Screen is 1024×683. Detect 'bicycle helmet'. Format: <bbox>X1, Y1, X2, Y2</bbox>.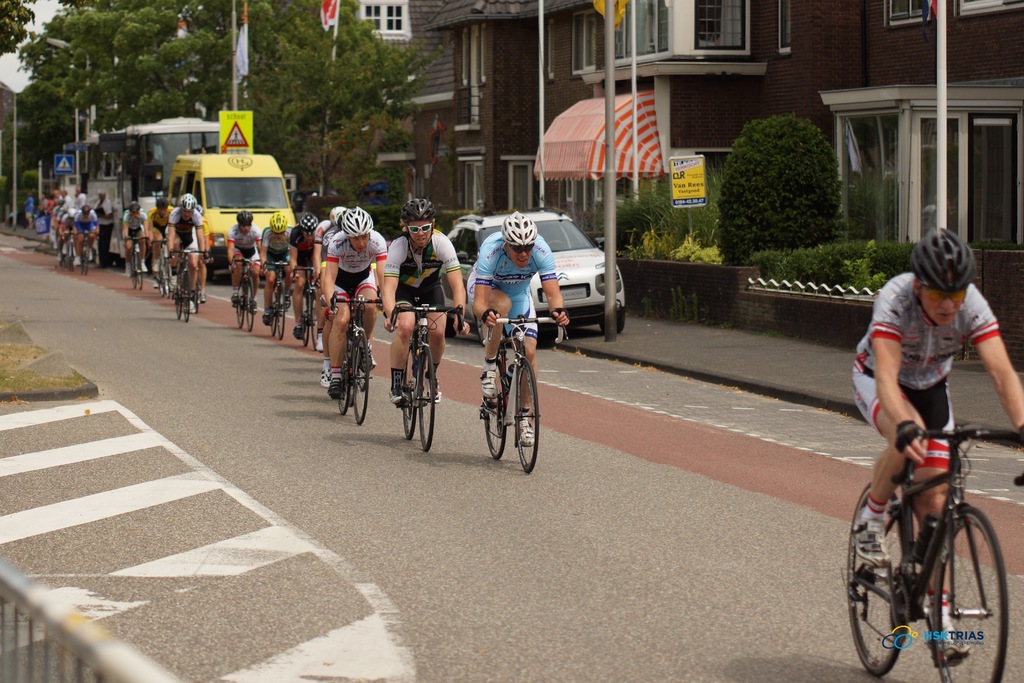
<bbox>400, 193, 436, 219</bbox>.
